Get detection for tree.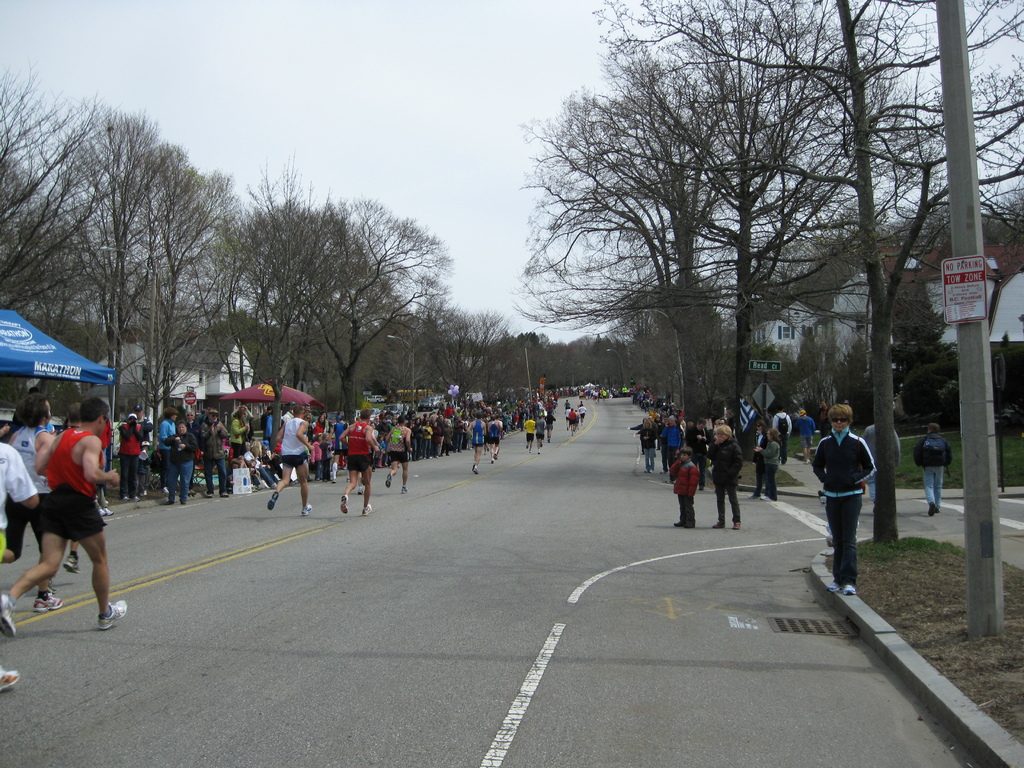
Detection: box=[613, 0, 1023, 536].
